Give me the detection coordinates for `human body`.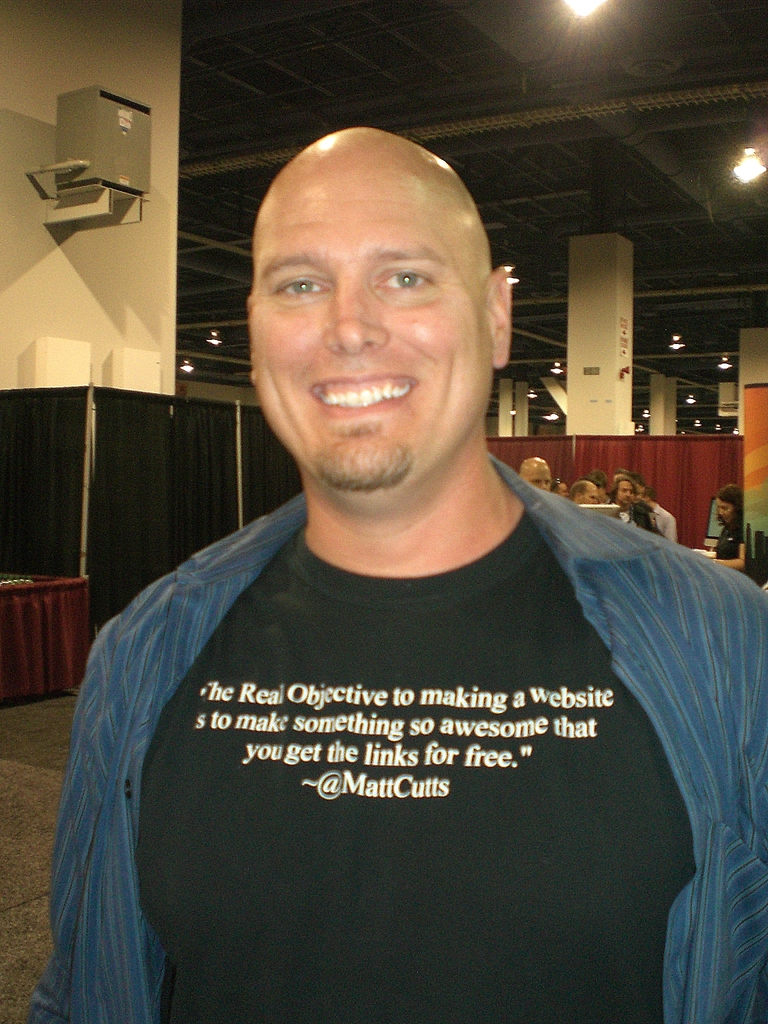
box(709, 524, 749, 573).
